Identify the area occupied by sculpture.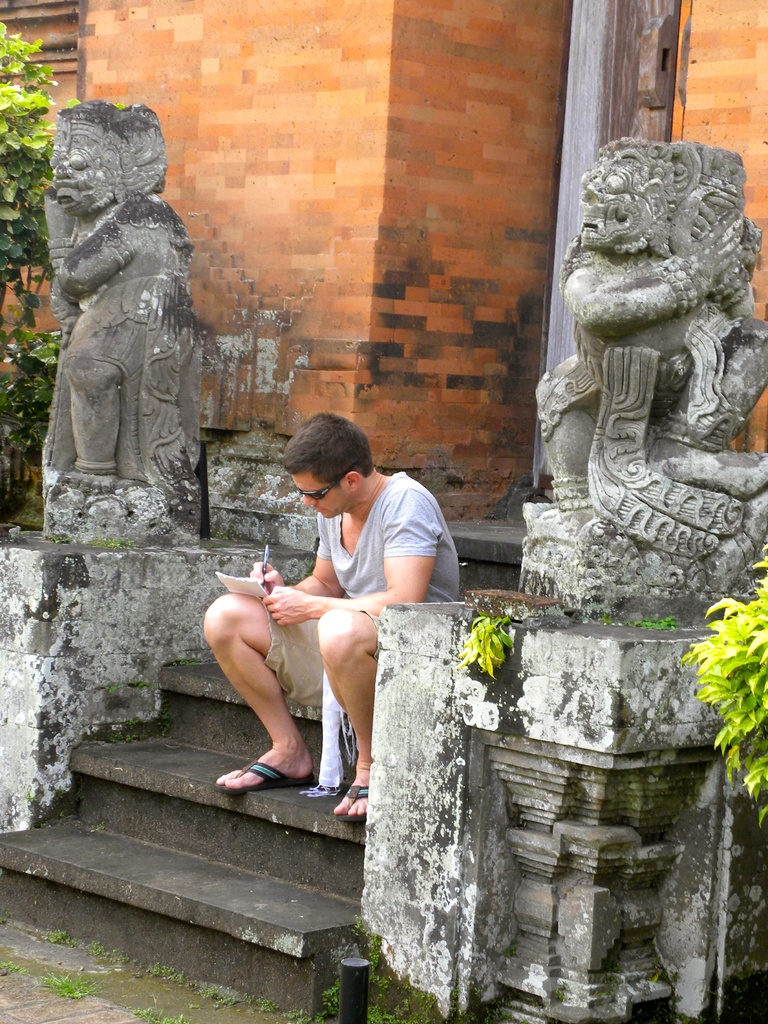
Area: bbox(49, 94, 204, 528).
